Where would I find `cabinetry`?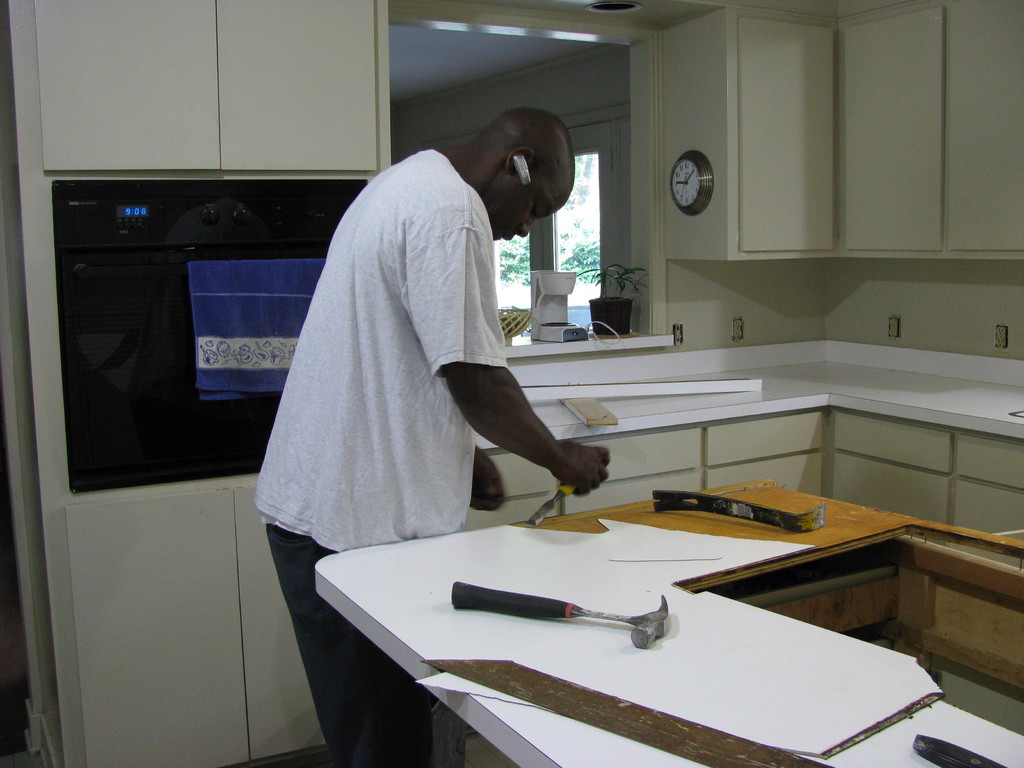
At {"x1": 707, "y1": 454, "x2": 826, "y2": 498}.
